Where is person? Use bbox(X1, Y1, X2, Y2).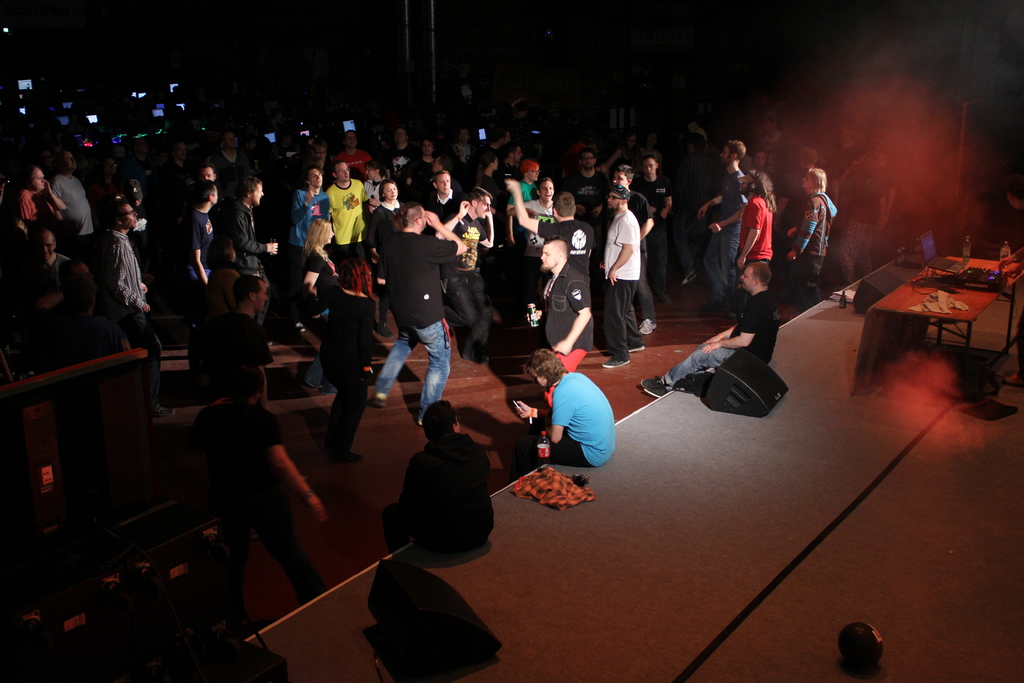
bbox(834, 158, 885, 292).
